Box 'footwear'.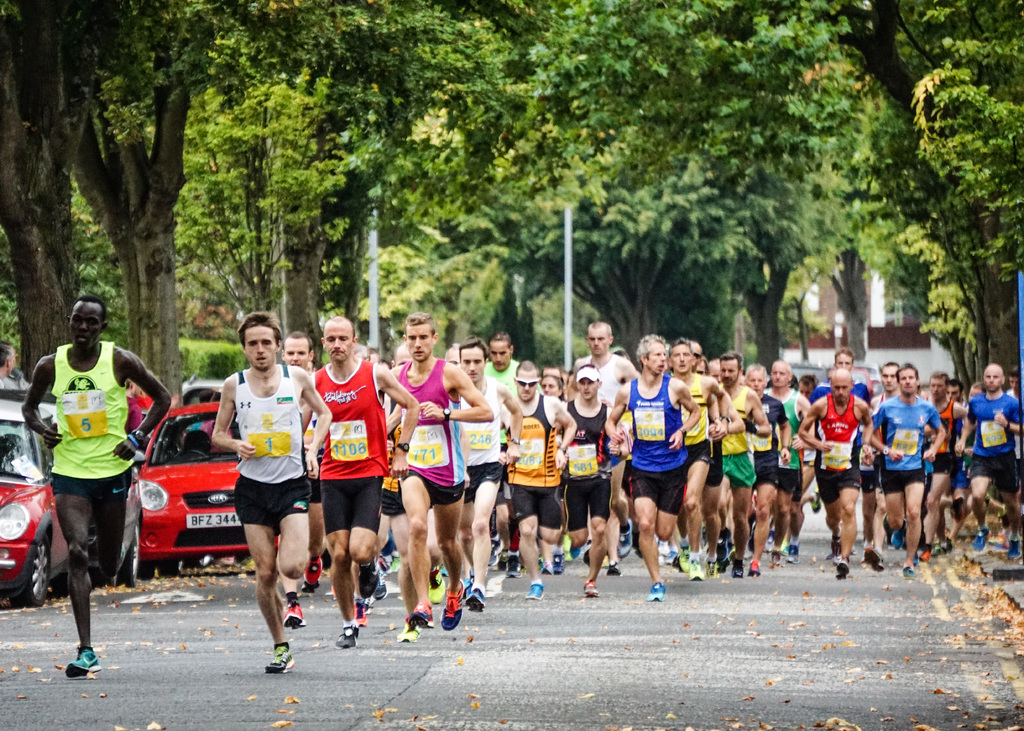
l=556, t=548, r=566, b=574.
